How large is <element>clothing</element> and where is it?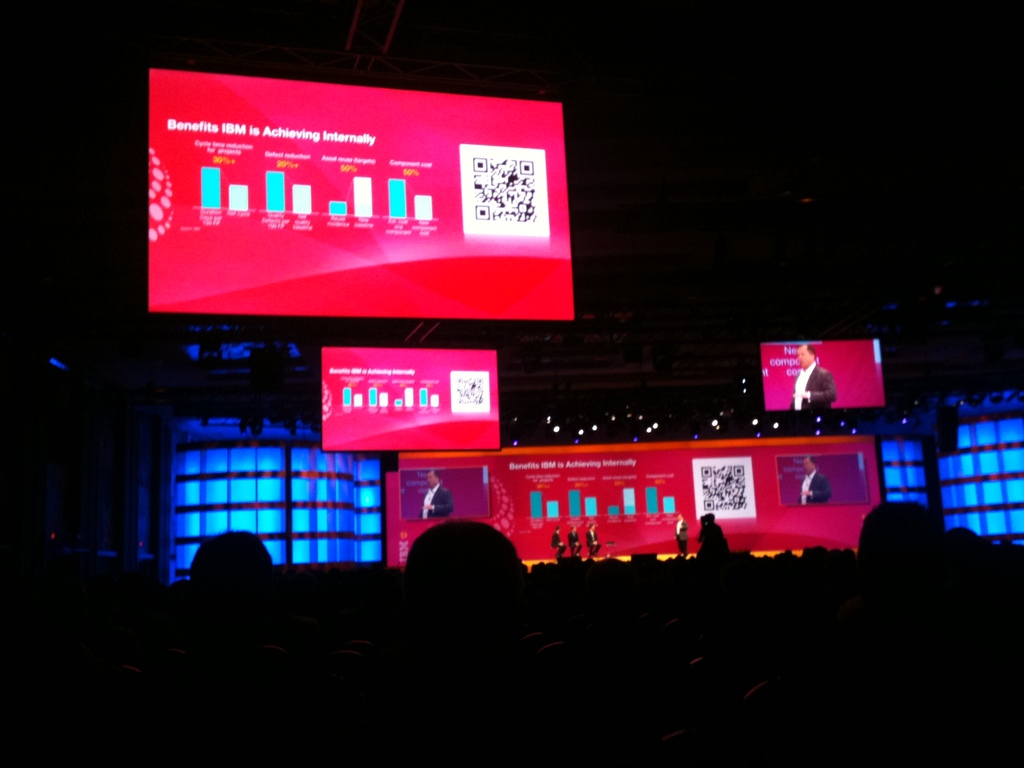
Bounding box: {"x1": 586, "y1": 529, "x2": 602, "y2": 556}.
